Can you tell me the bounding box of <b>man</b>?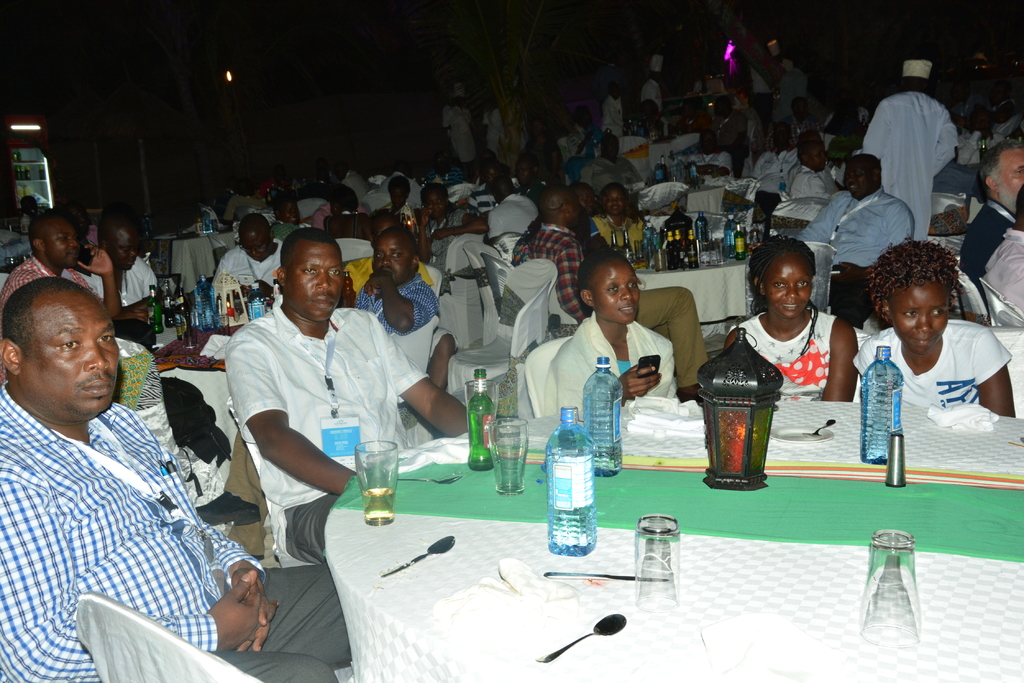
[333,159,369,214].
